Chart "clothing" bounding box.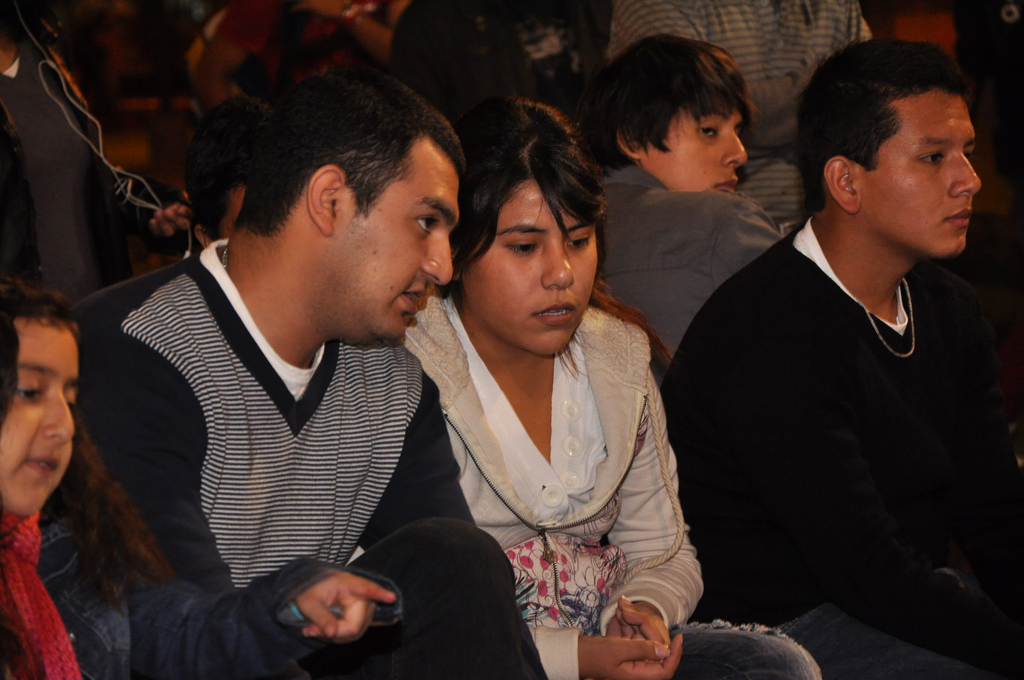
Charted: locate(97, 233, 463, 645).
